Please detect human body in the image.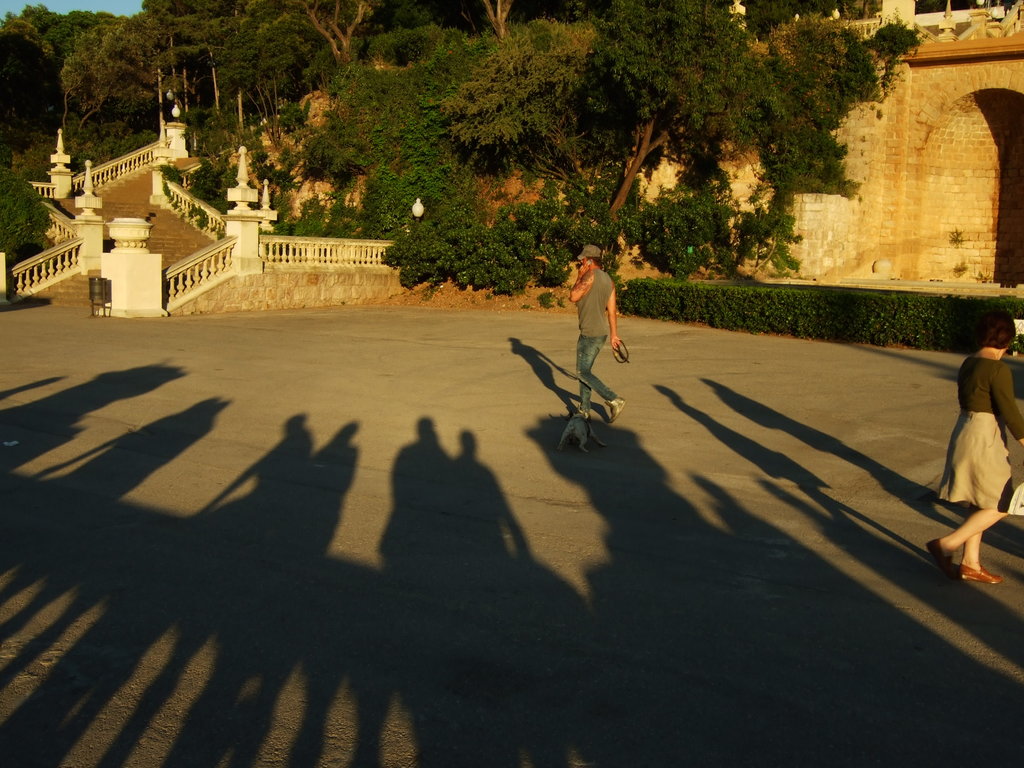
left=568, top=264, right=627, bottom=424.
